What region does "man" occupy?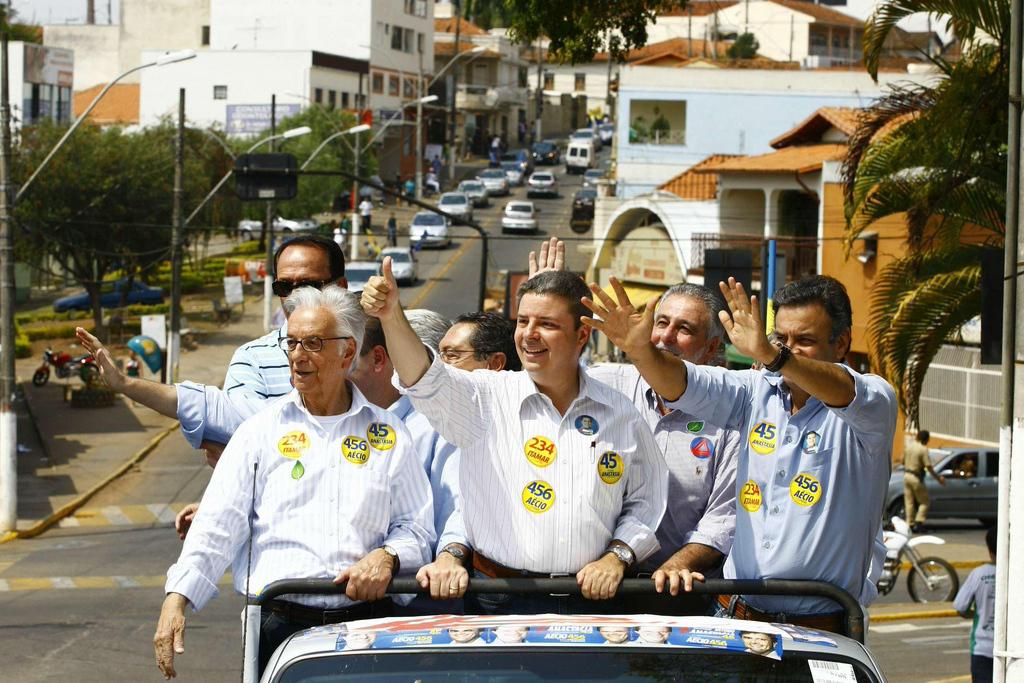
578, 274, 897, 641.
